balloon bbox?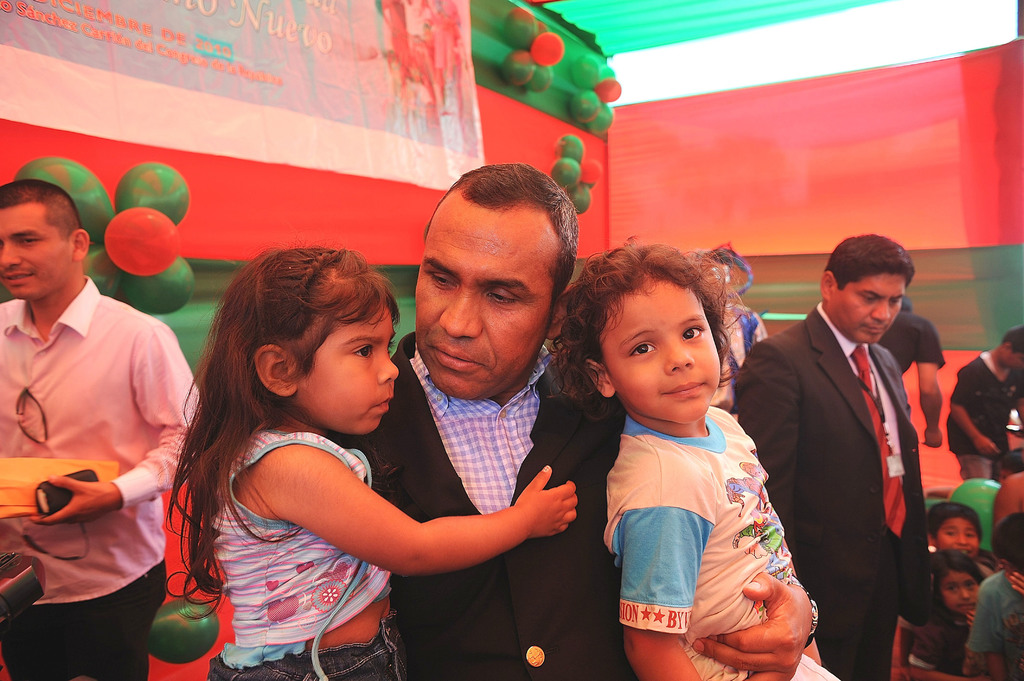
{"x1": 950, "y1": 479, "x2": 1000, "y2": 553}
